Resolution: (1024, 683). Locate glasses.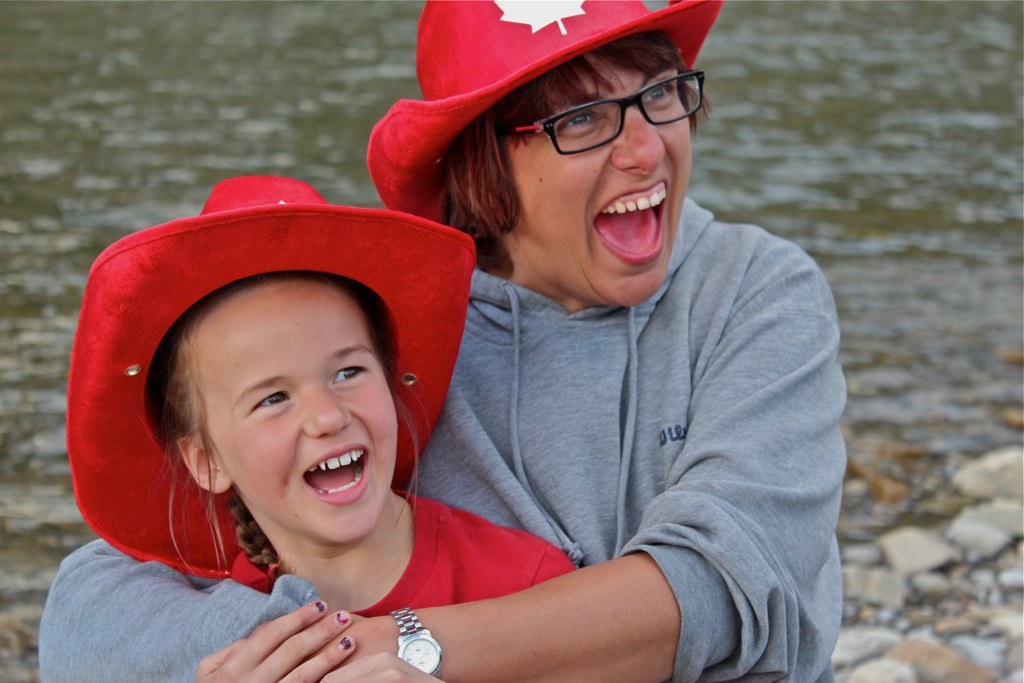
select_region(496, 65, 716, 142).
